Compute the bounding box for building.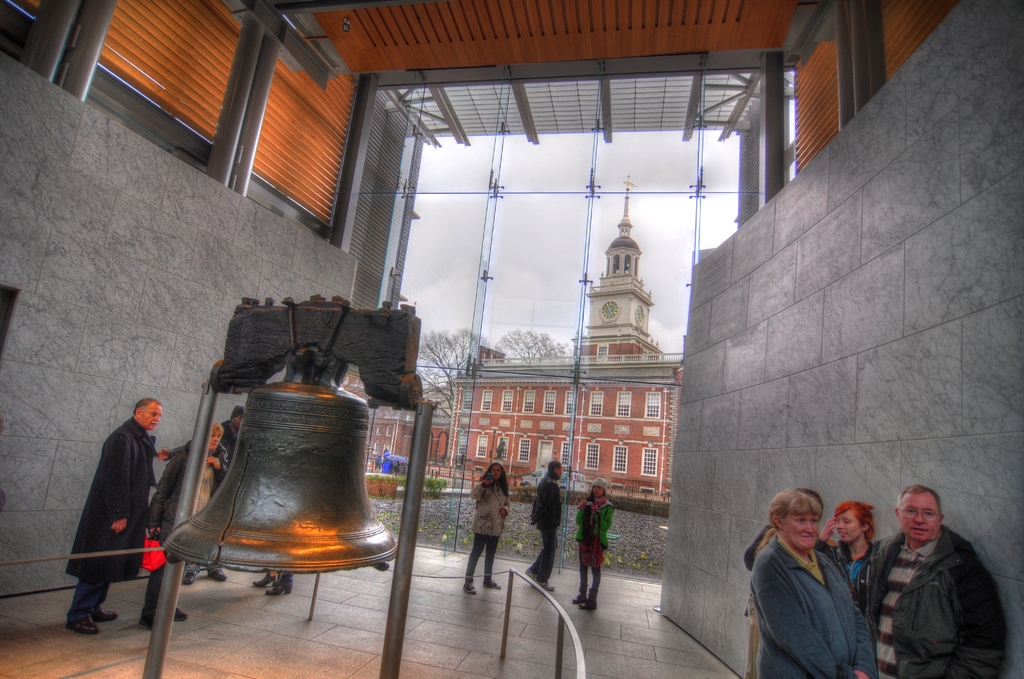
x1=0, y1=0, x2=1023, y2=678.
